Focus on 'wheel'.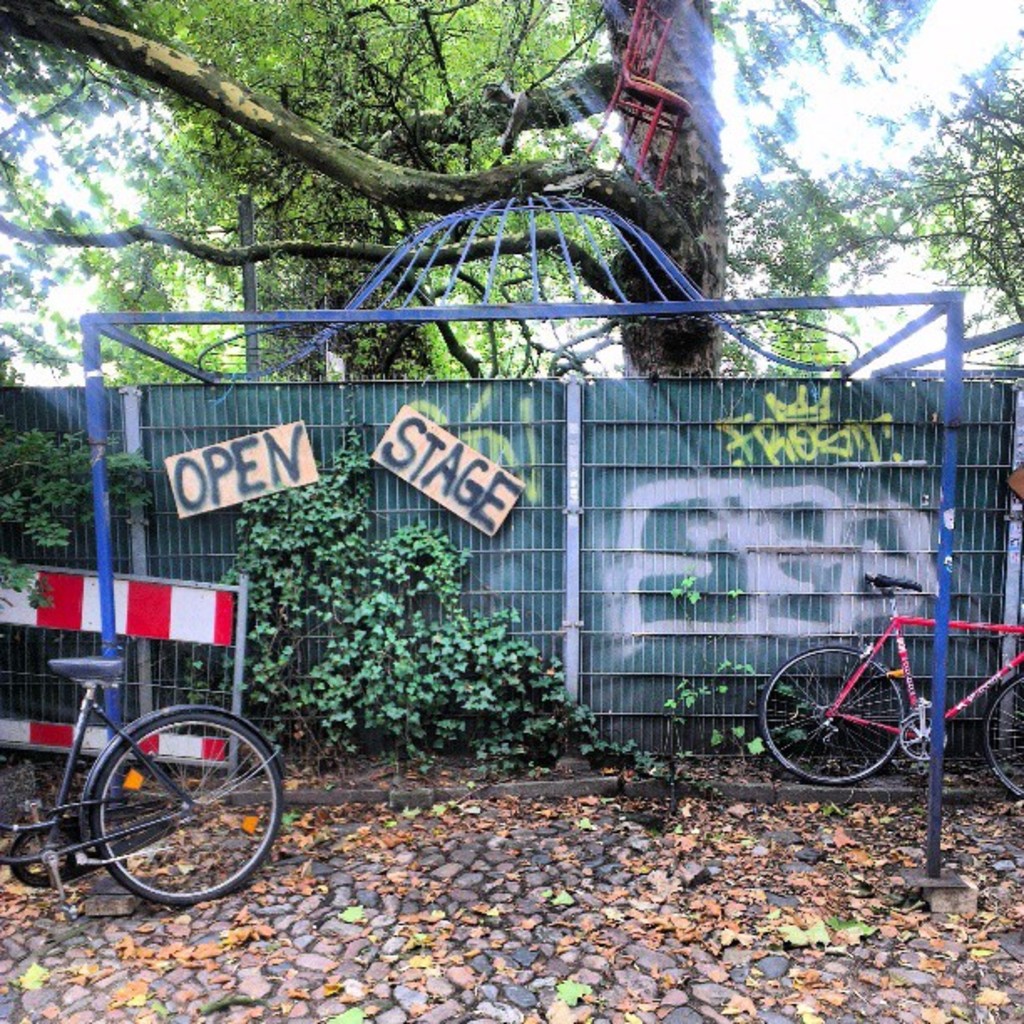
Focused at [left=982, top=674, right=1022, bottom=801].
